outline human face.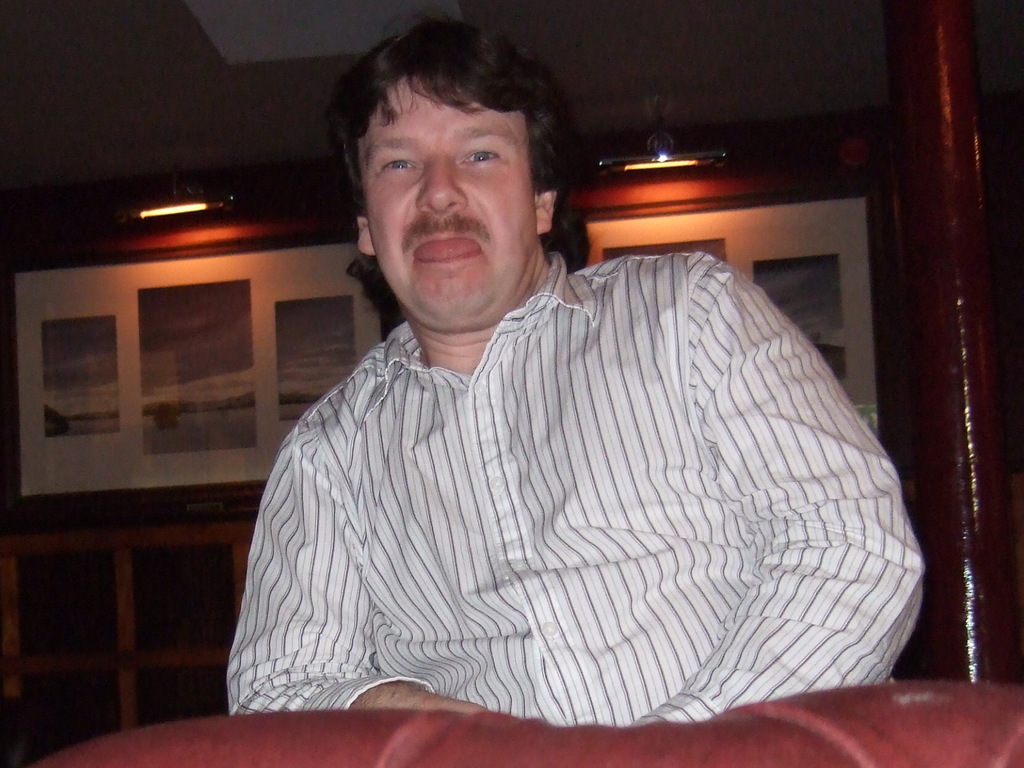
Outline: region(358, 81, 539, 321).
